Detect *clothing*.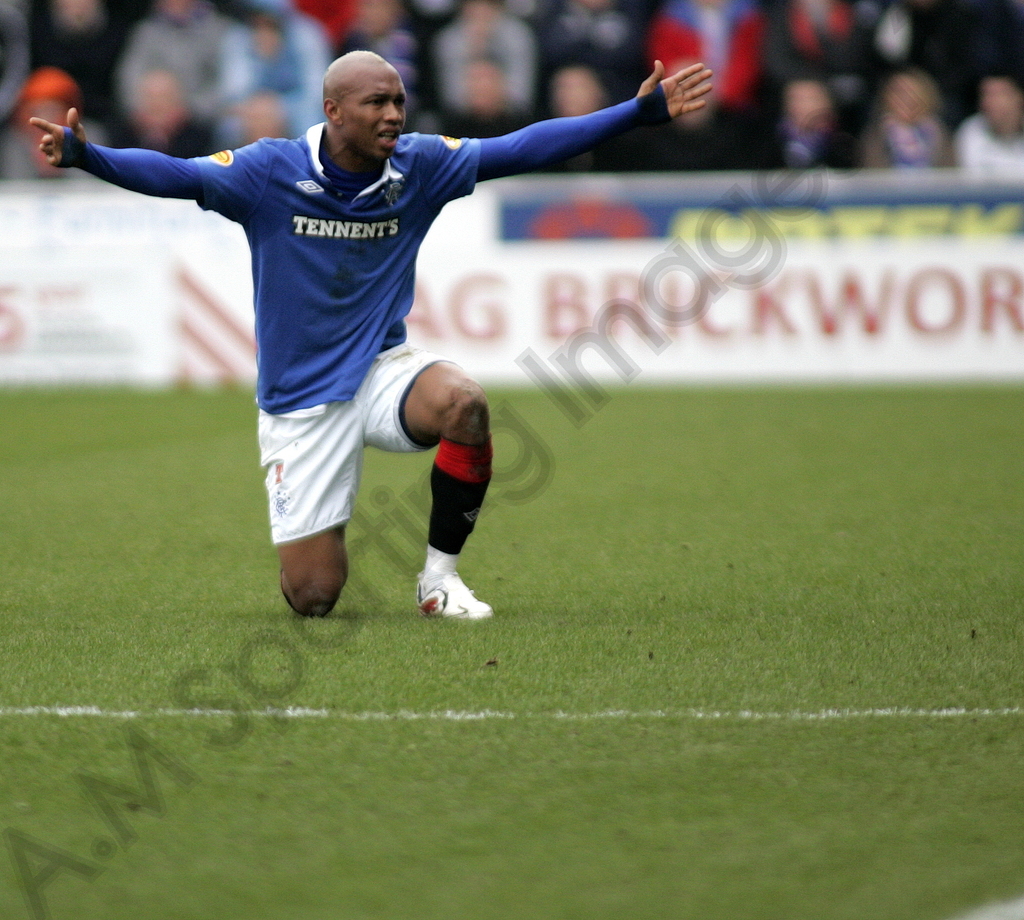
Detected at bbox=[526, 0, 638, 109].
